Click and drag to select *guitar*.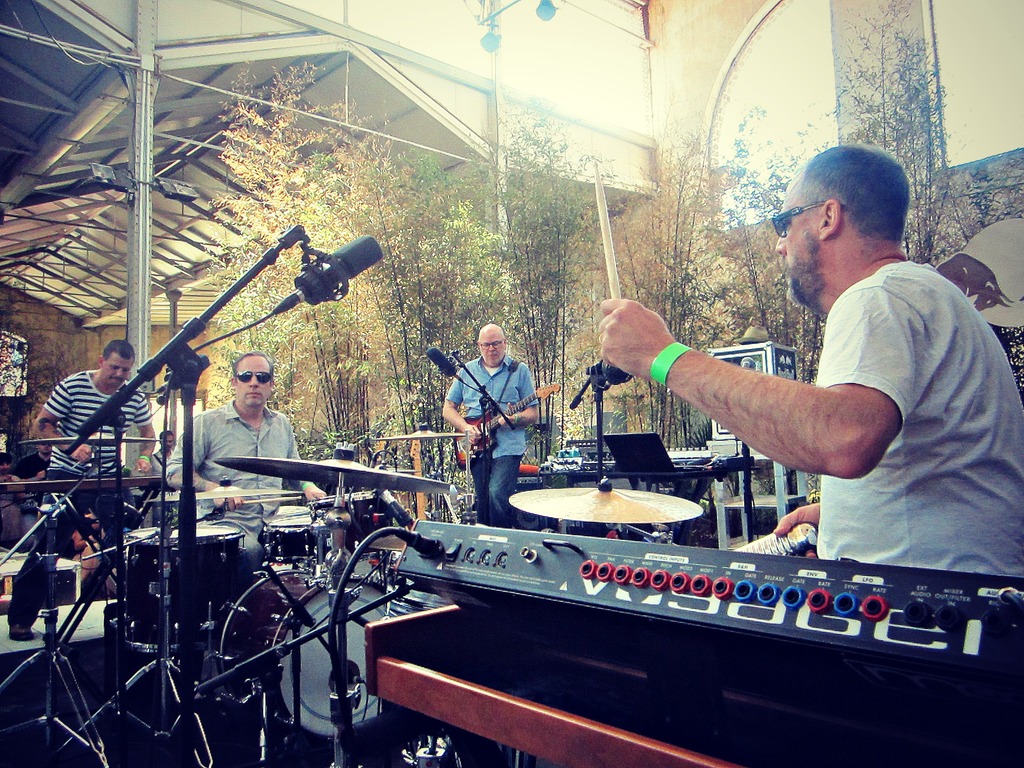
Selection: 449, 380, 561, 474.
